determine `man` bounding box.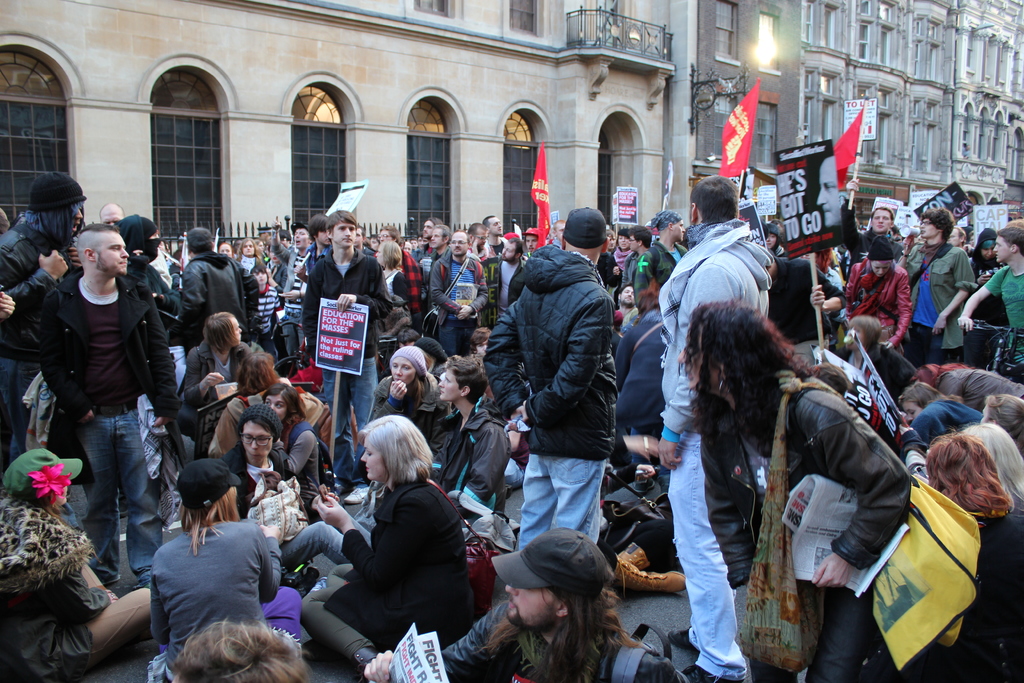
Determined: <box>364,525,680,682</box>.
